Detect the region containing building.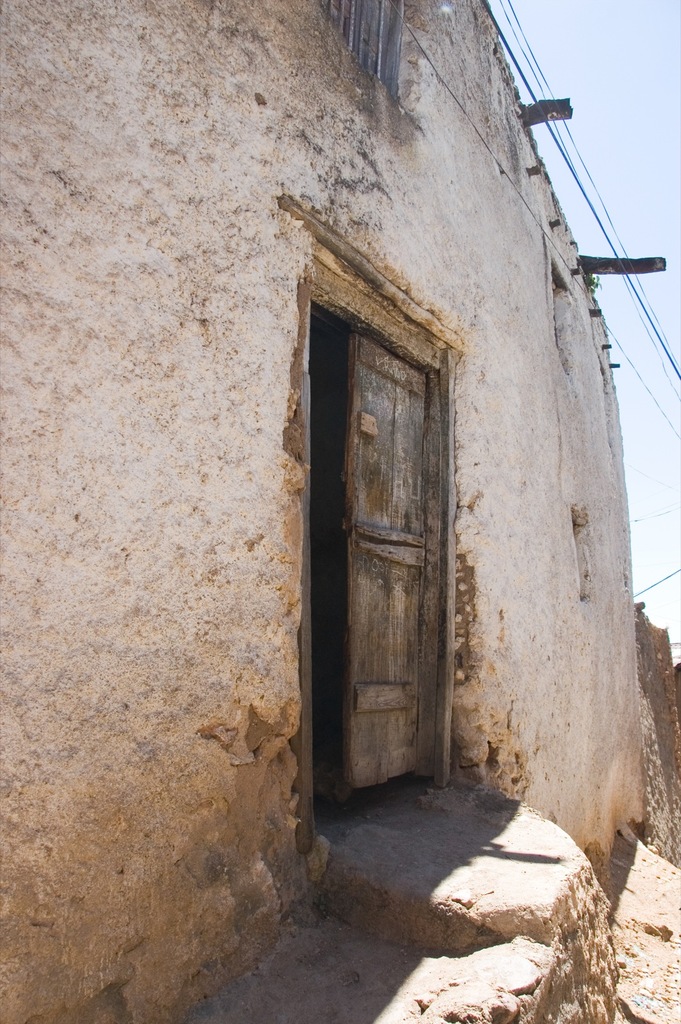
x1=0 y1=0 x2=664 y2=1023.
